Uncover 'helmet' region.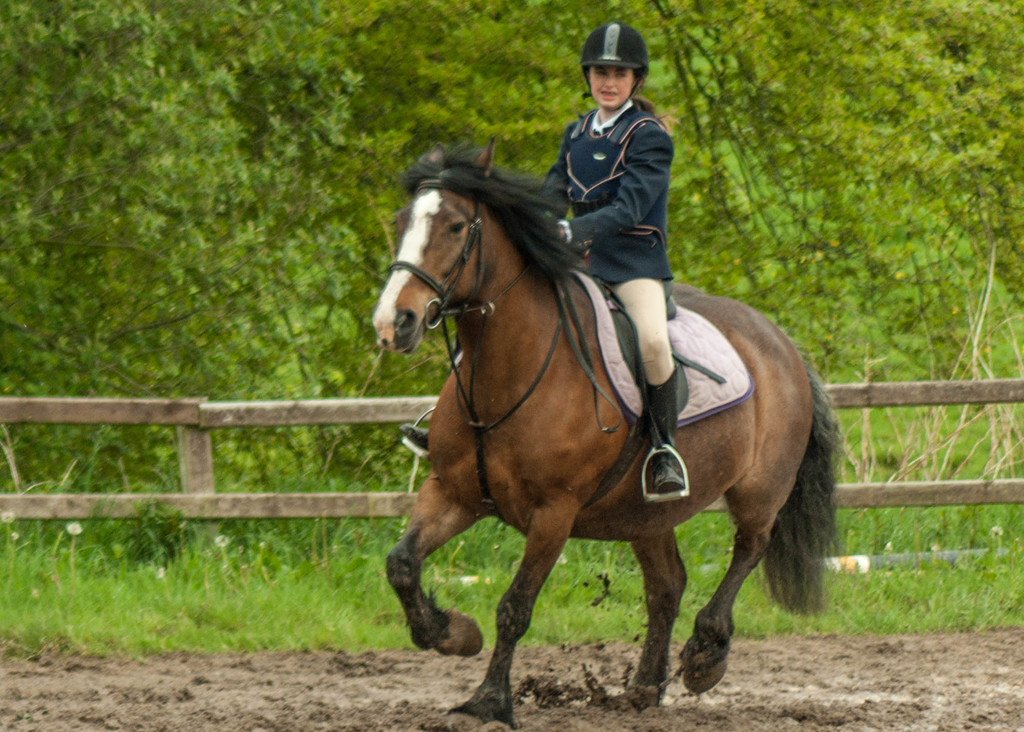
Uncovered: BBox(588, 19, 655, 102).
